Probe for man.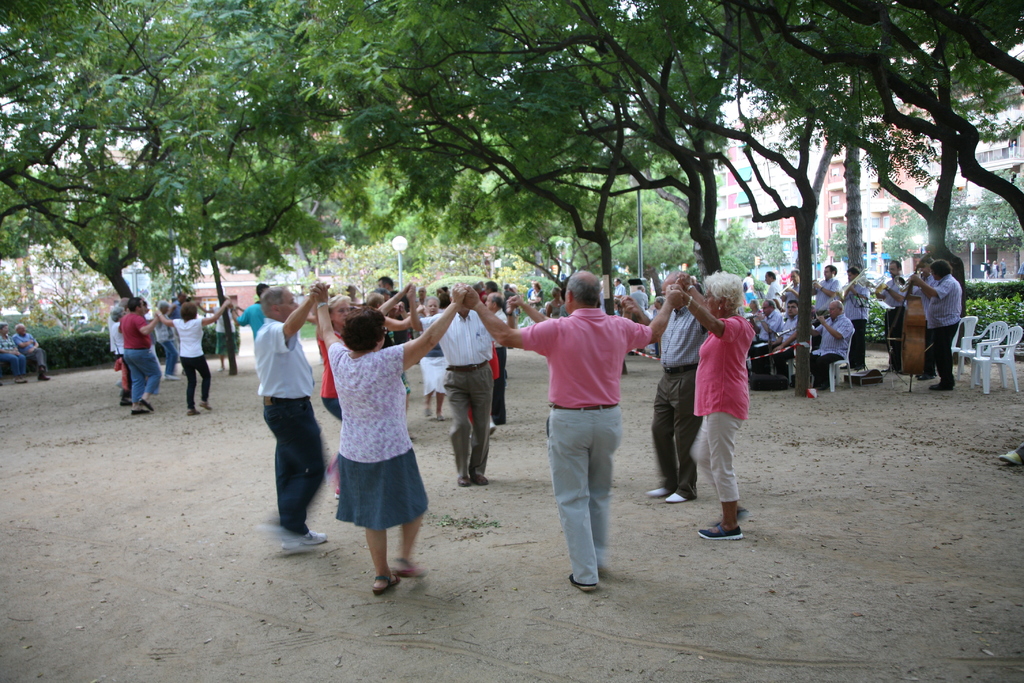
Probe result: BBox(765, 299, 804, 351).
